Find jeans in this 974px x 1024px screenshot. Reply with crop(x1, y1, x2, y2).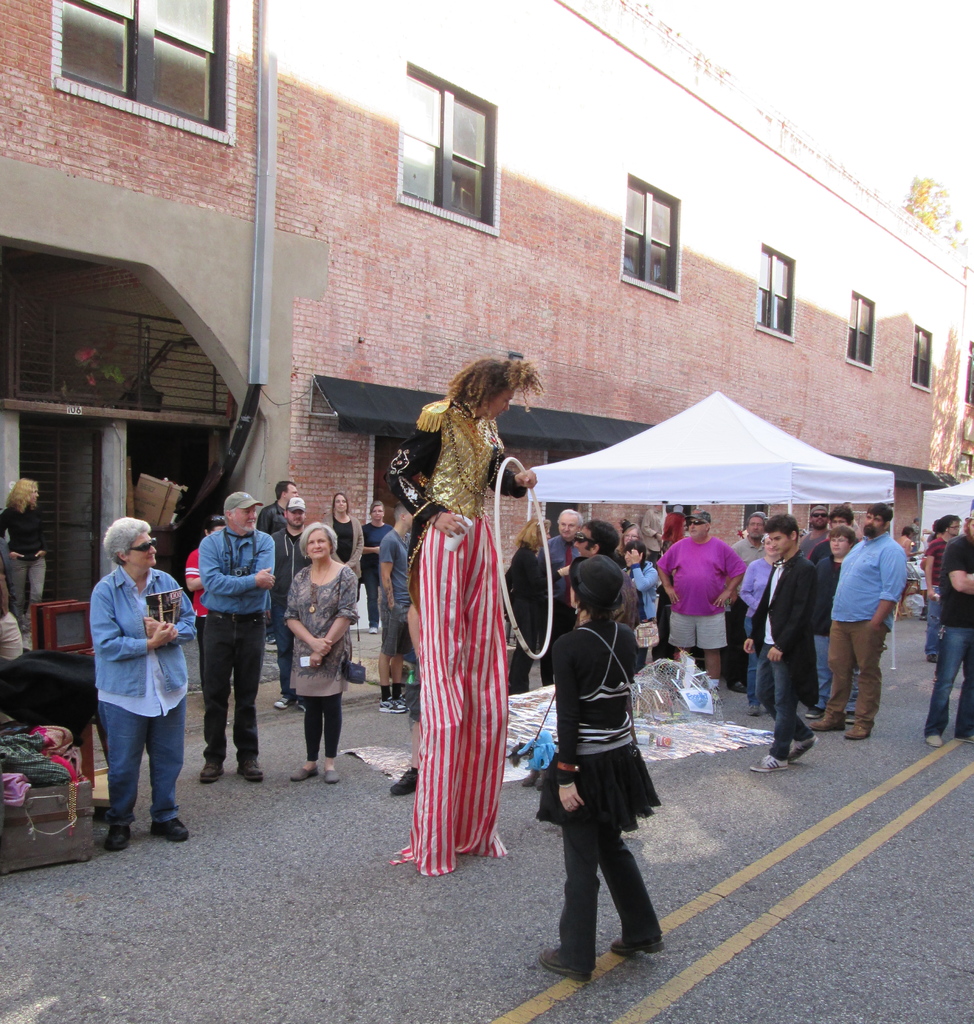
crop(200, 615, 260, 757).
